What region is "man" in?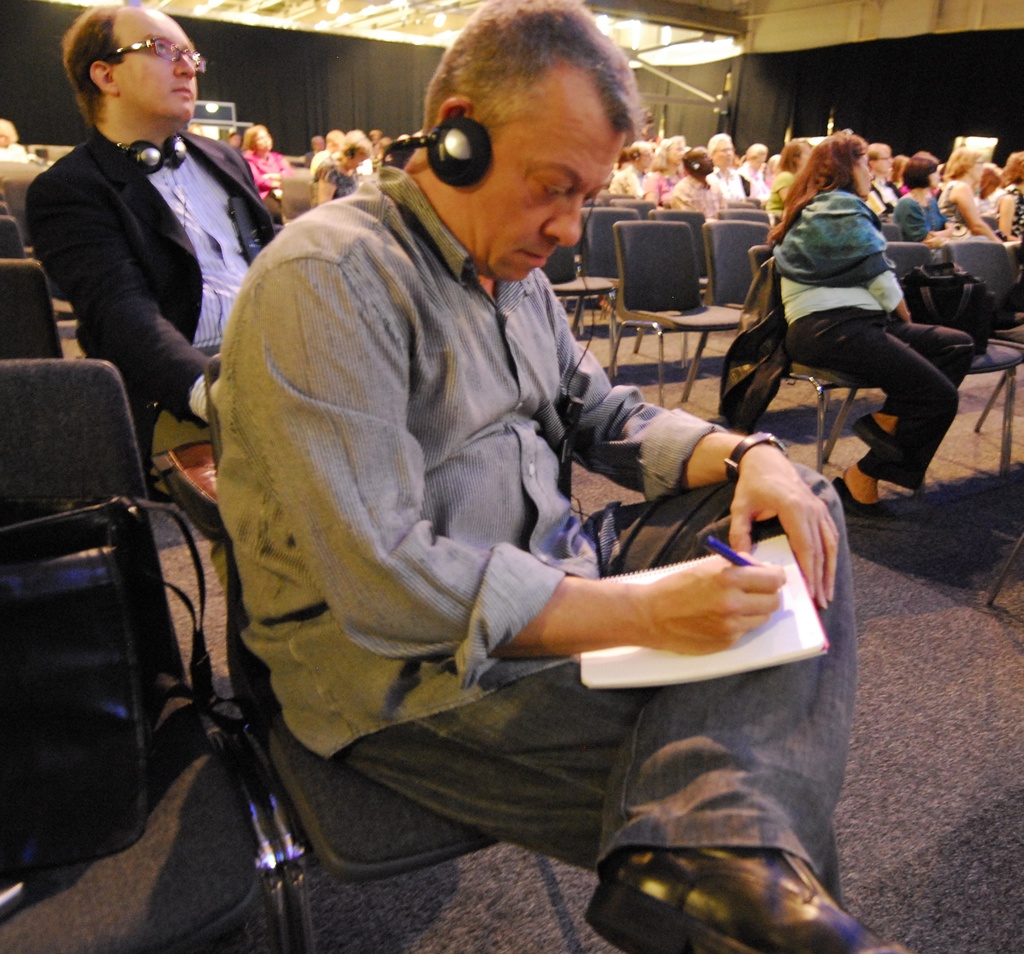
x1=707 y1=130 x2=751 y2=212.
